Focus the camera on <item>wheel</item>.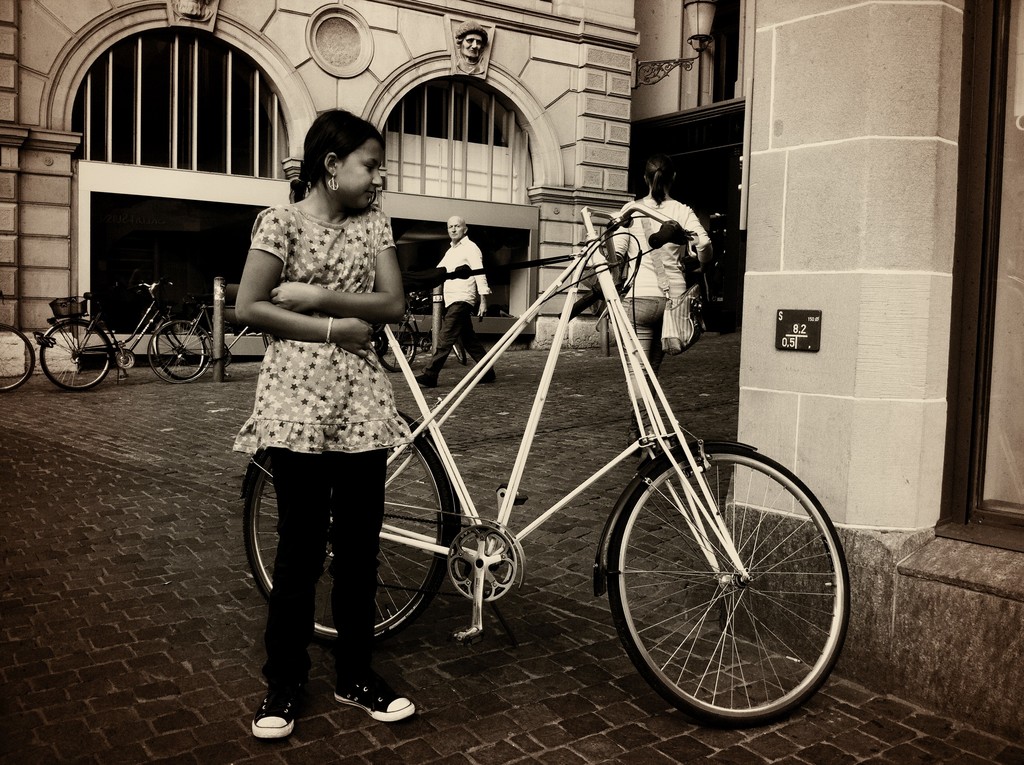
Focus region: crop(1, 325, 35, 392).
